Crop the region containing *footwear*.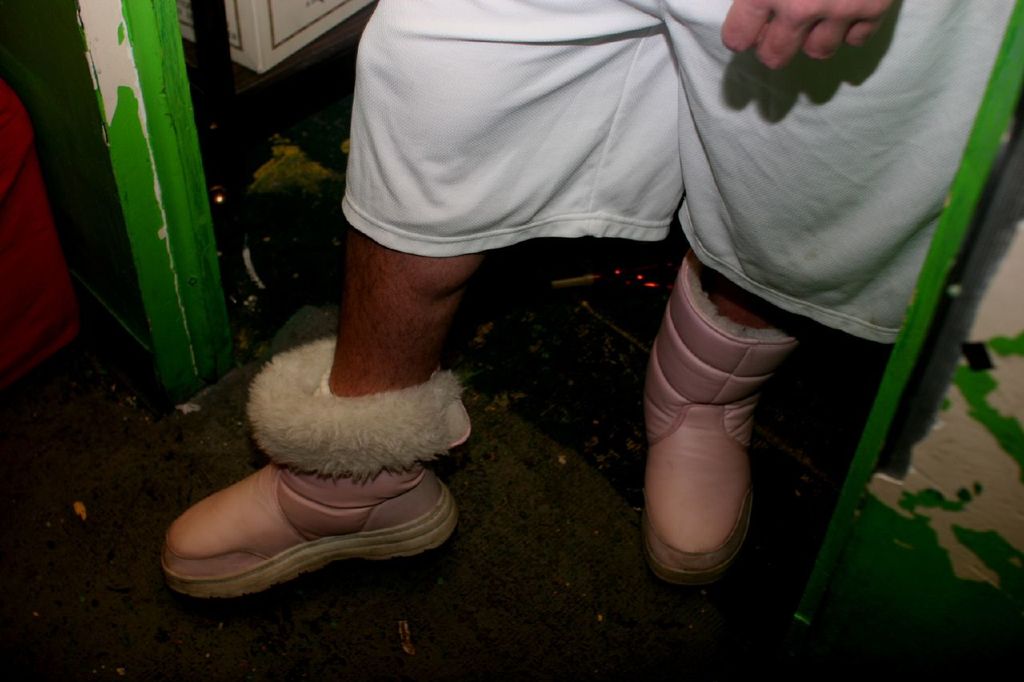
Crop region: [146, 452, 466, 601].
